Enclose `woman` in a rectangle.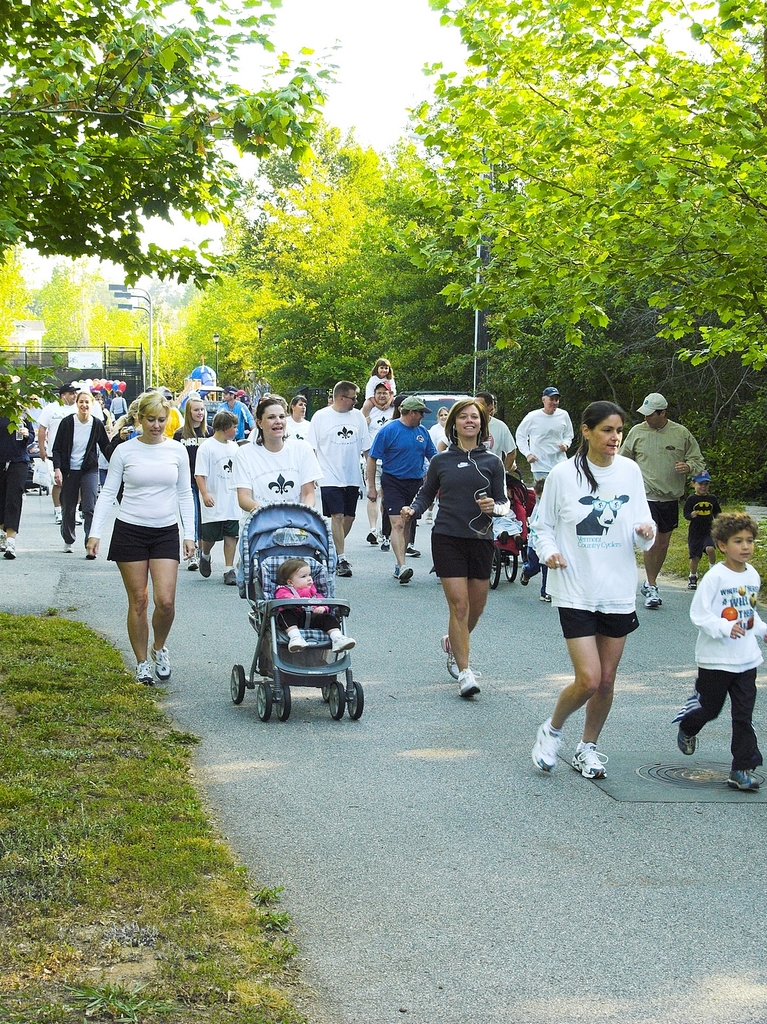
box=[429, 407, 455, 446].
